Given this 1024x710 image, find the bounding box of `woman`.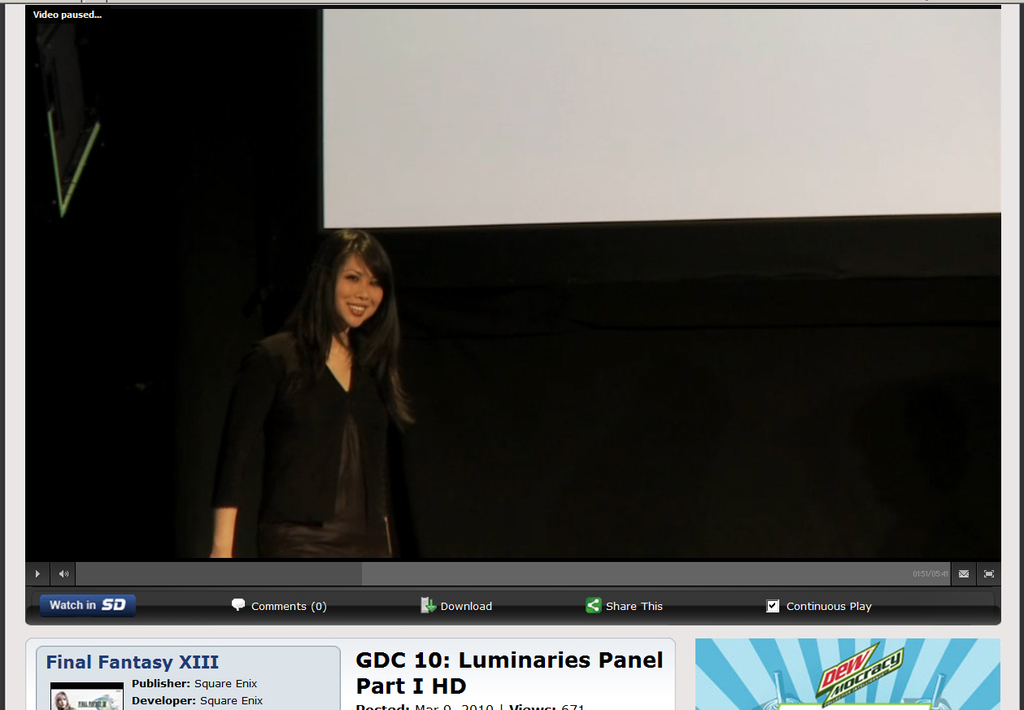
(x1=188, y1=234, x2=442, y2=559).
